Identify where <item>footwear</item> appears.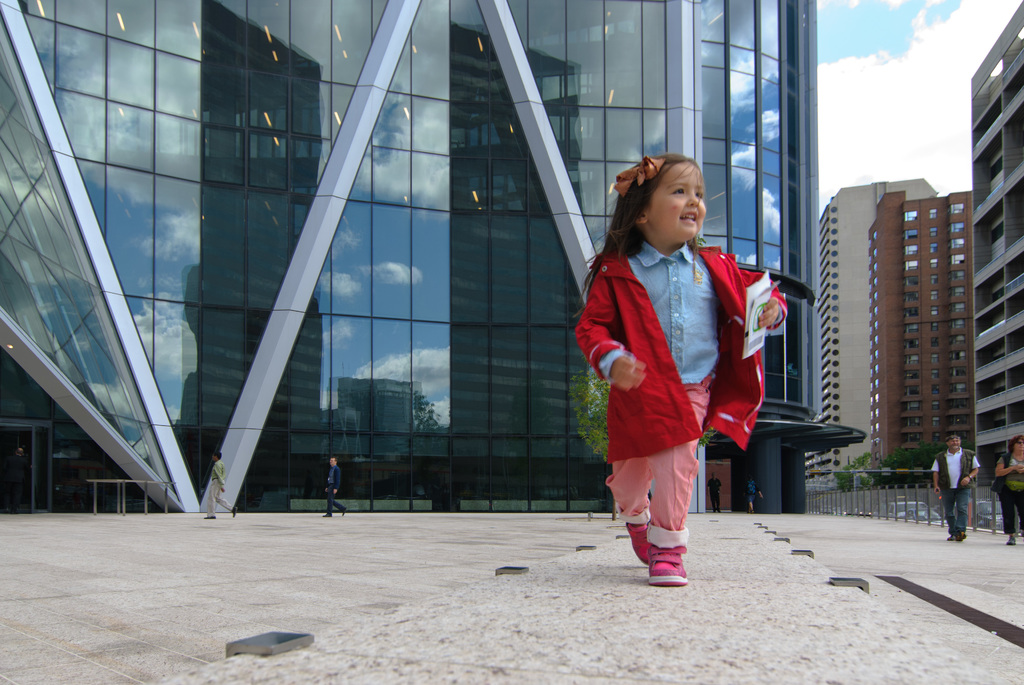
Appears at rect(623, 516, 648, 568).
